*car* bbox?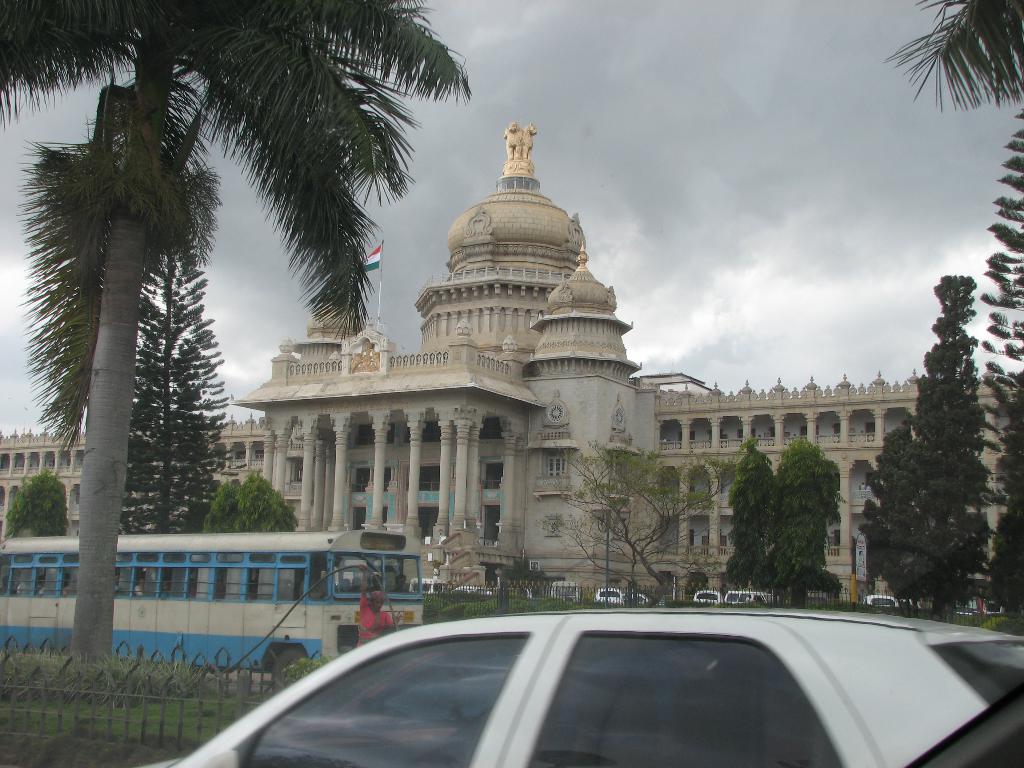
detection(693, 591, 724, 606)
